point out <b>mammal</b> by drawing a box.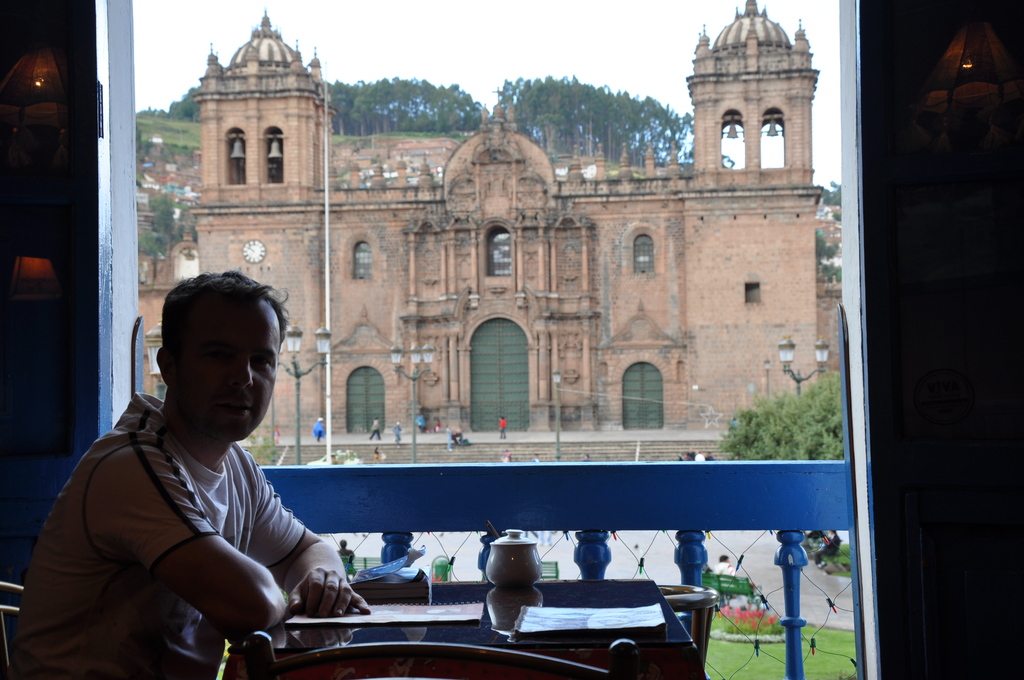
select_region(337, 541, 351, 563).
